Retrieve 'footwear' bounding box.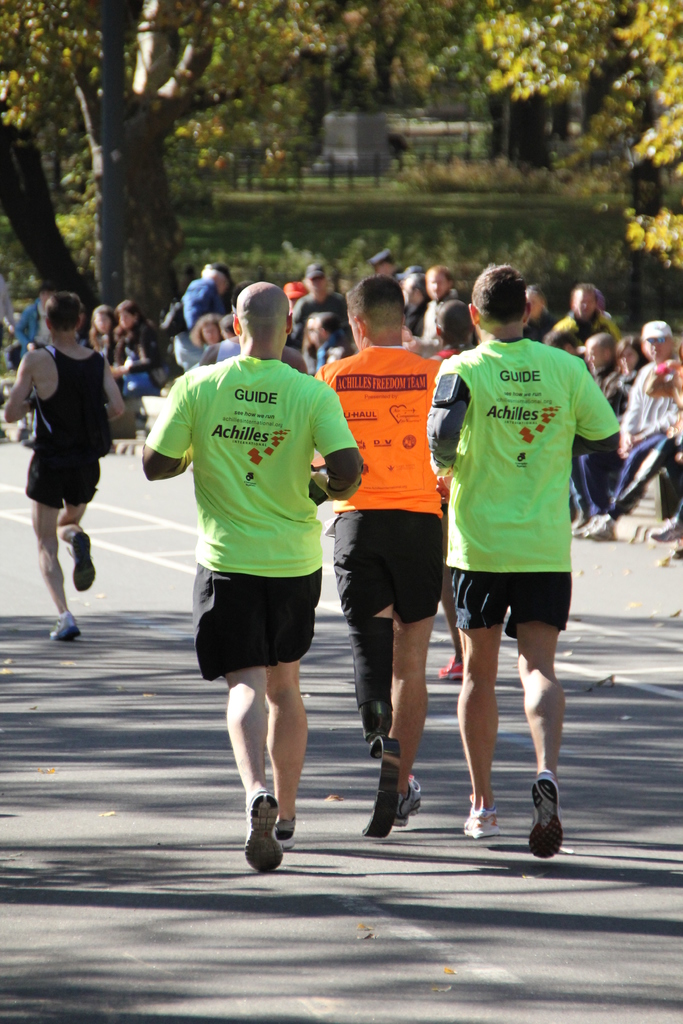
Bounding box: bbox=(527, 770, 565, 861).
